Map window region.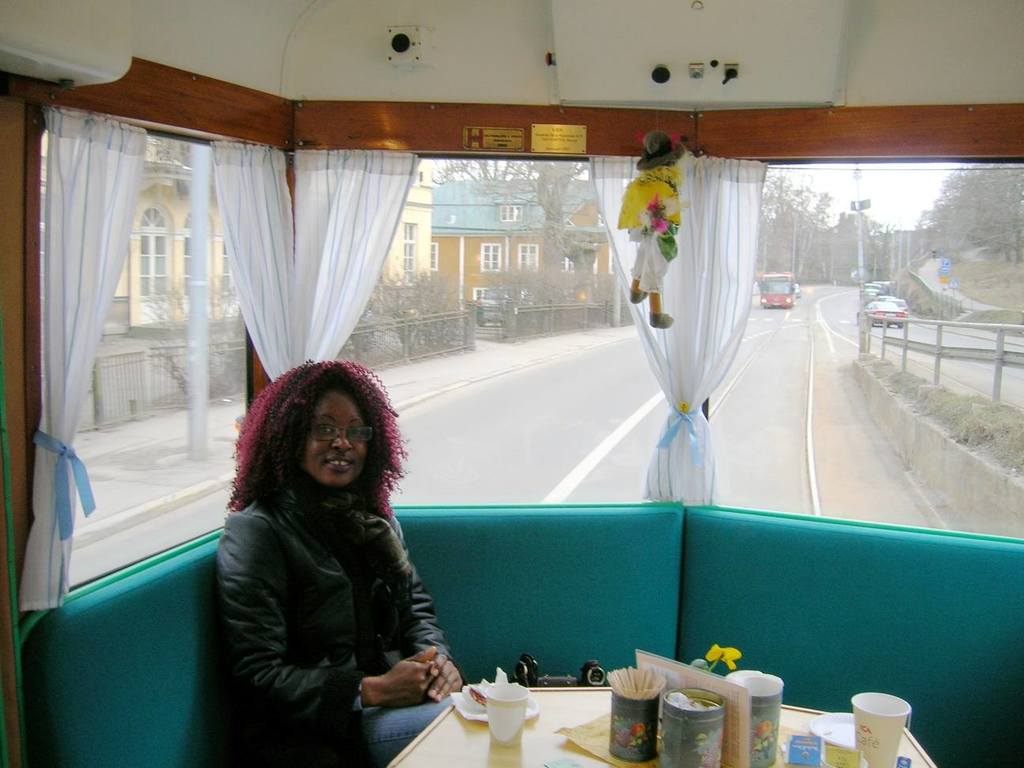
Mapped to crop(514, 243, 543, 266).
